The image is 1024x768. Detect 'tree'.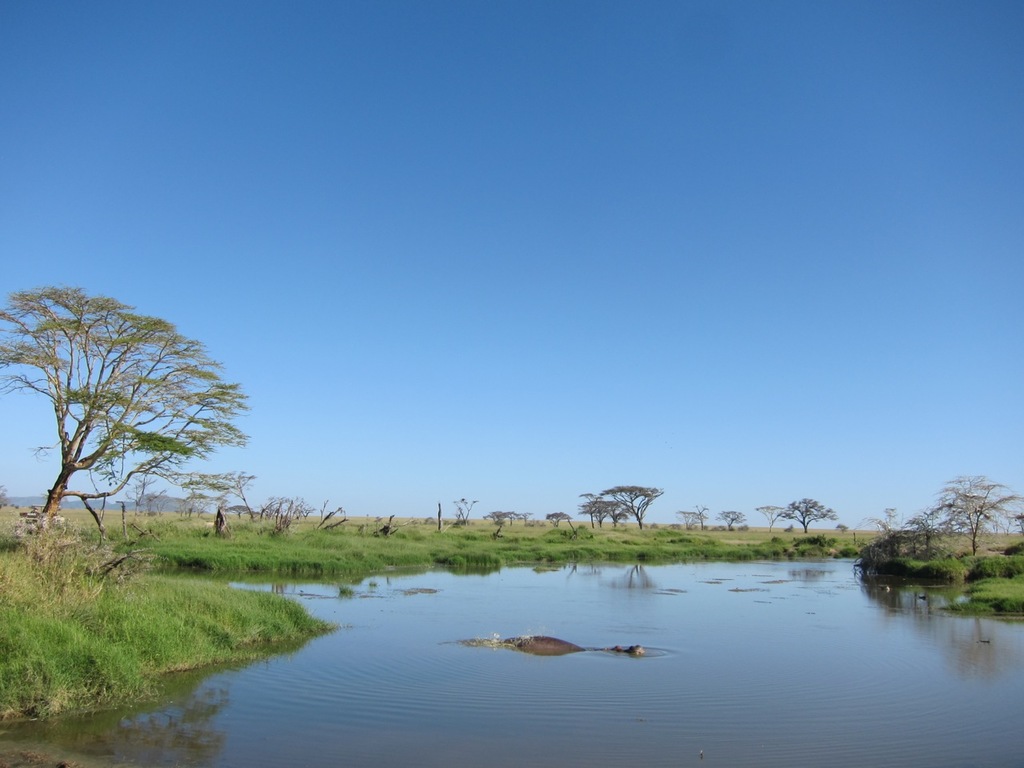
Detection: crop(720, 506, 746, 538).
